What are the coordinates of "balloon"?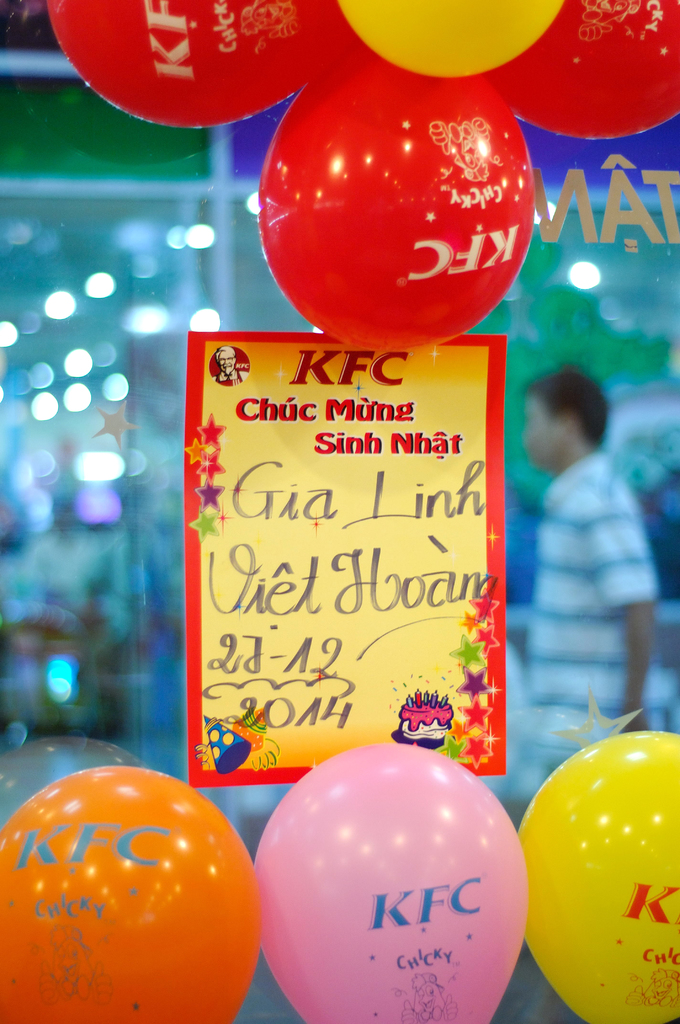
box(485, 0, 679, 140).
